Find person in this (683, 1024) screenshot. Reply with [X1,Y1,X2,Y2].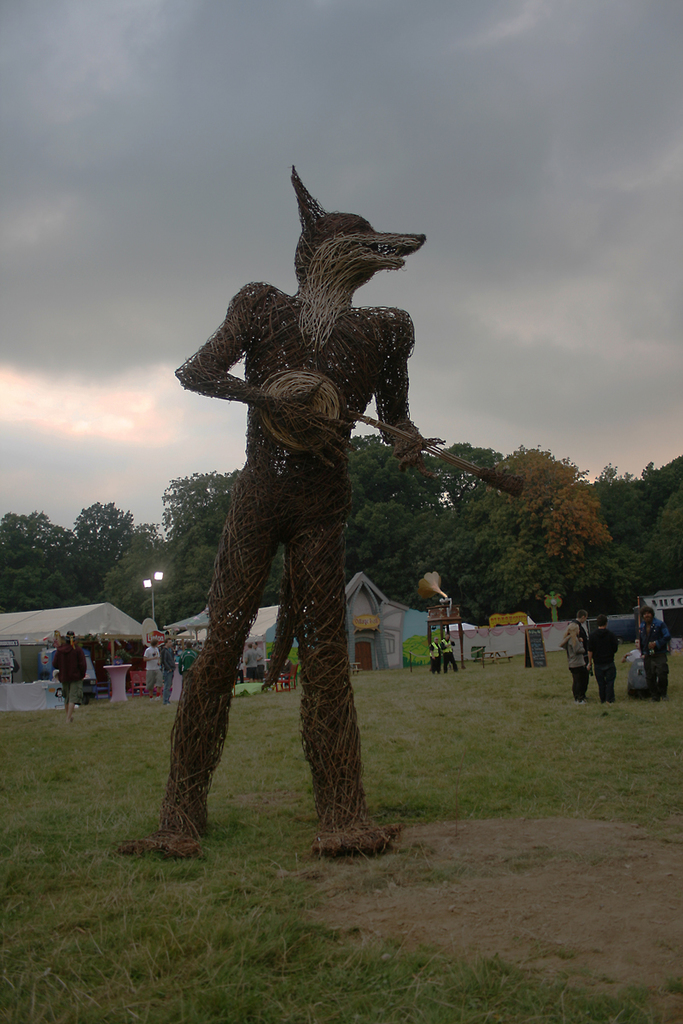
[635,603,673,704].
